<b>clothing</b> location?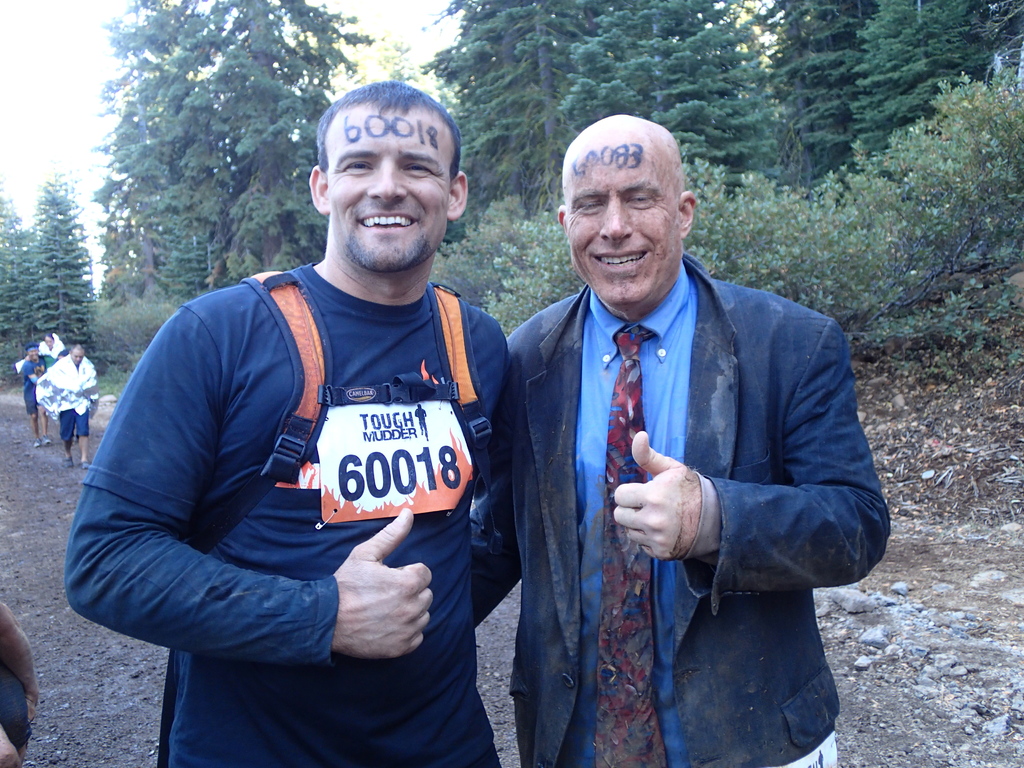
x1=0 y1=660 x2=33 y2=751
